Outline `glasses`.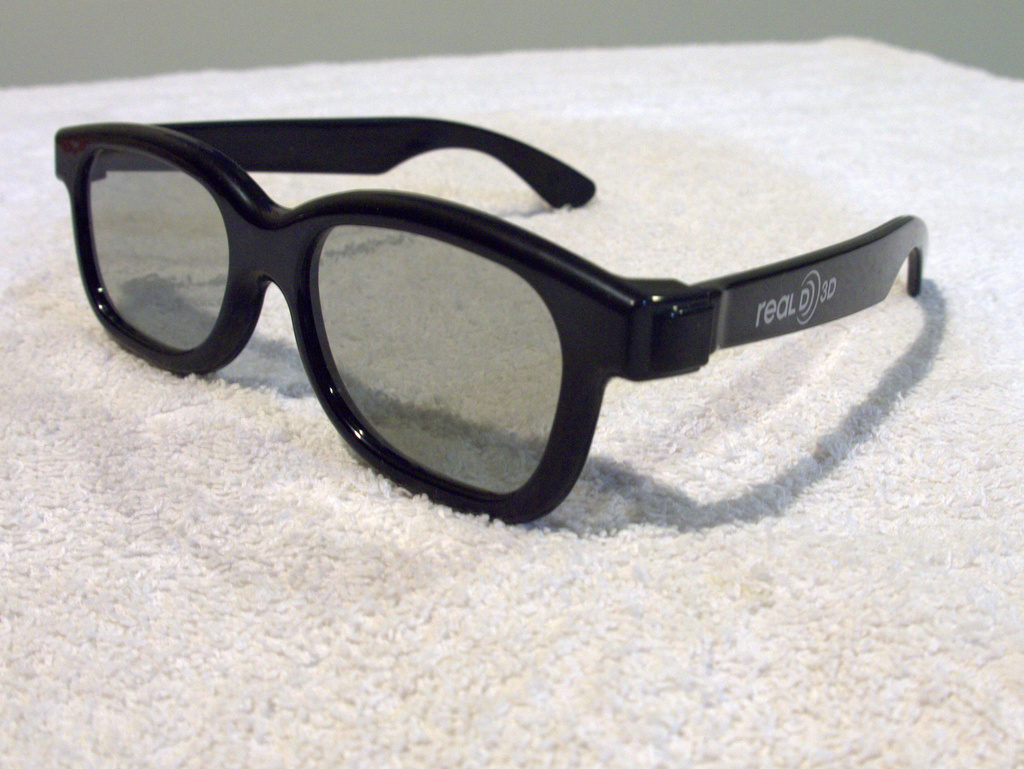
Outline: 52:113:927:527.
